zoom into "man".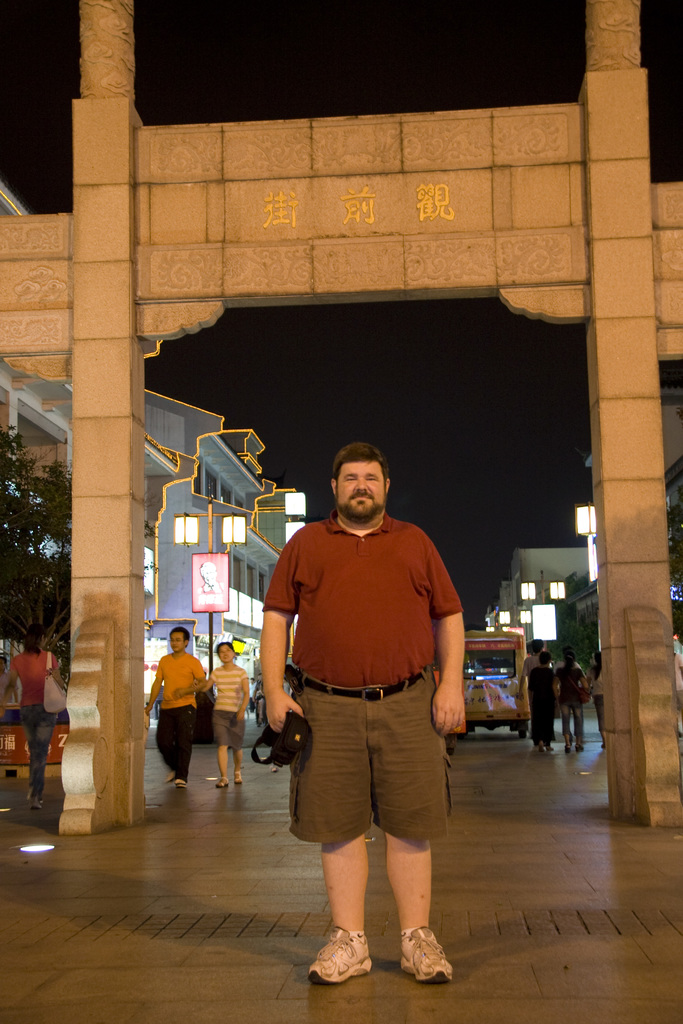
Zoom target: 239 441 484 988.
